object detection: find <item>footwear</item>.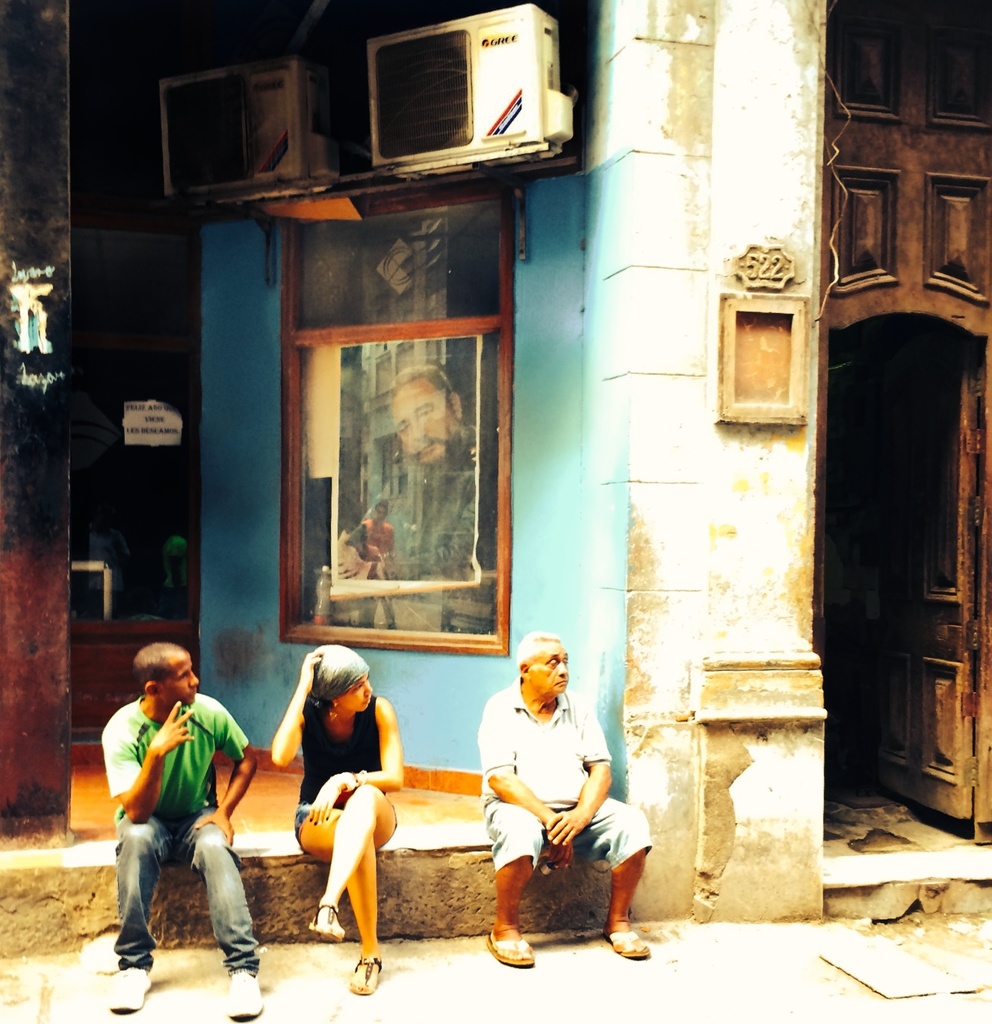
bbox(346, 960, 387, 995).
